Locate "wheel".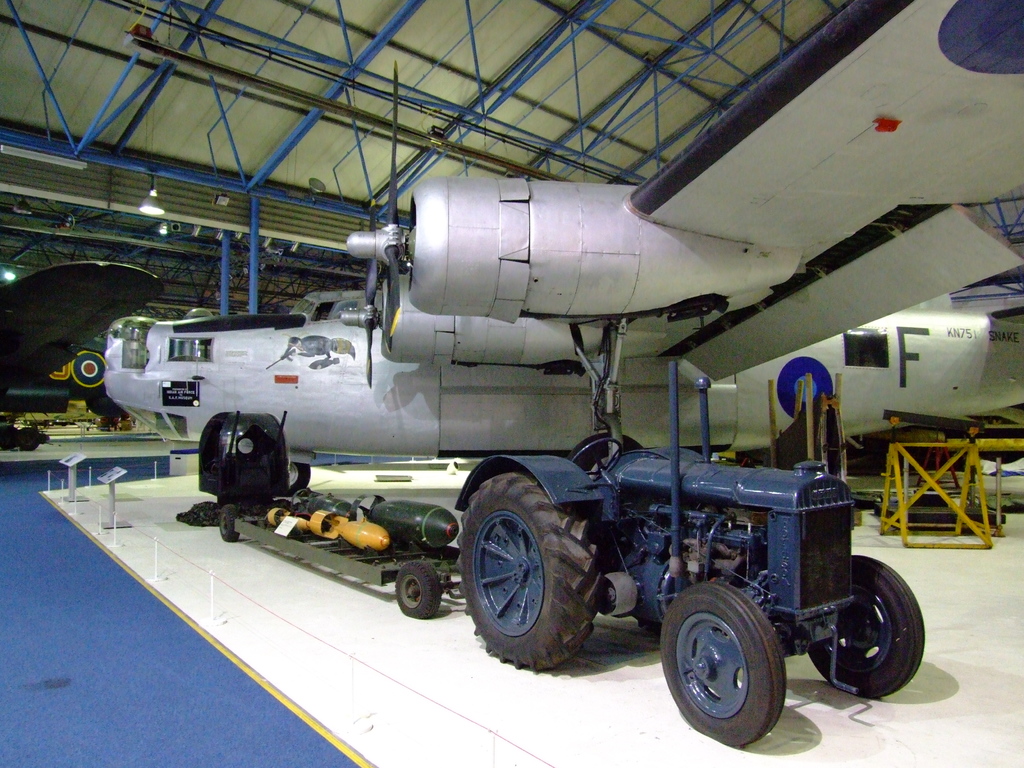
Bounding box: (394,561,442,617).
